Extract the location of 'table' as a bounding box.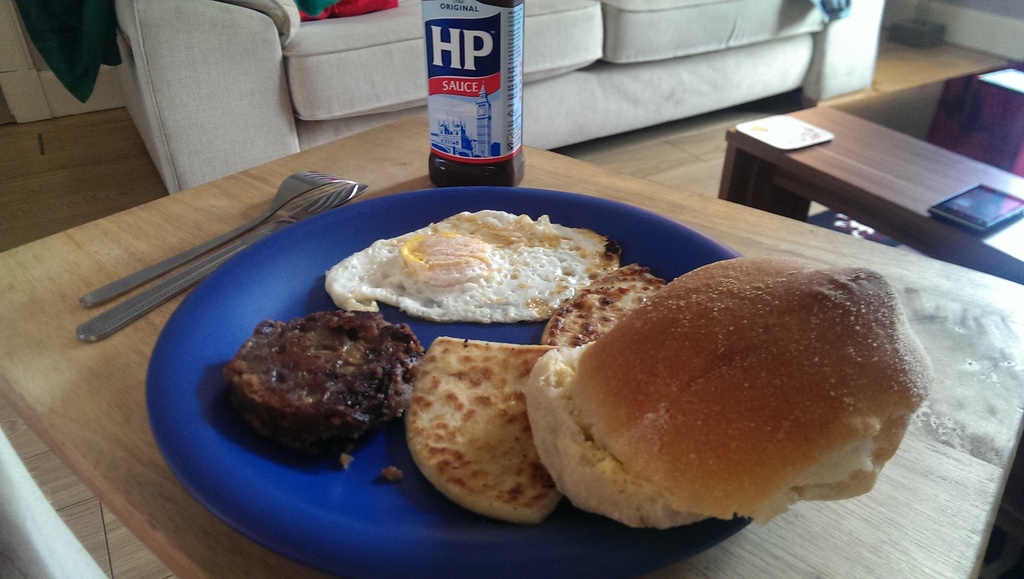
x1=719 y1=65 x2=1023 y2=278.
